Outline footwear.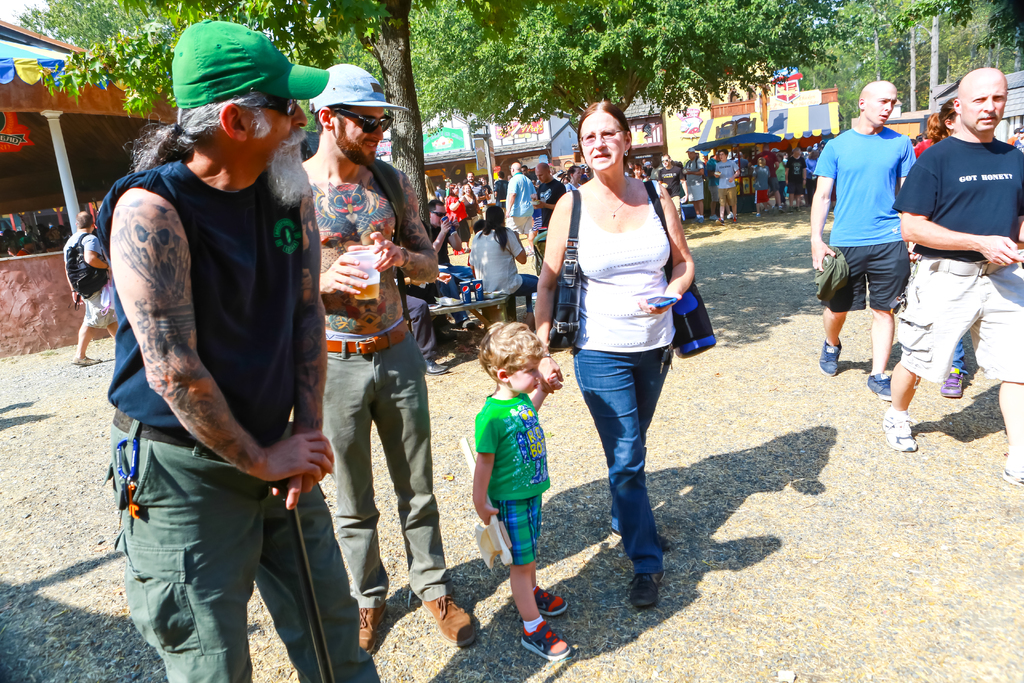
Outline: [left=941, top=366, right=966, bottom=400].
